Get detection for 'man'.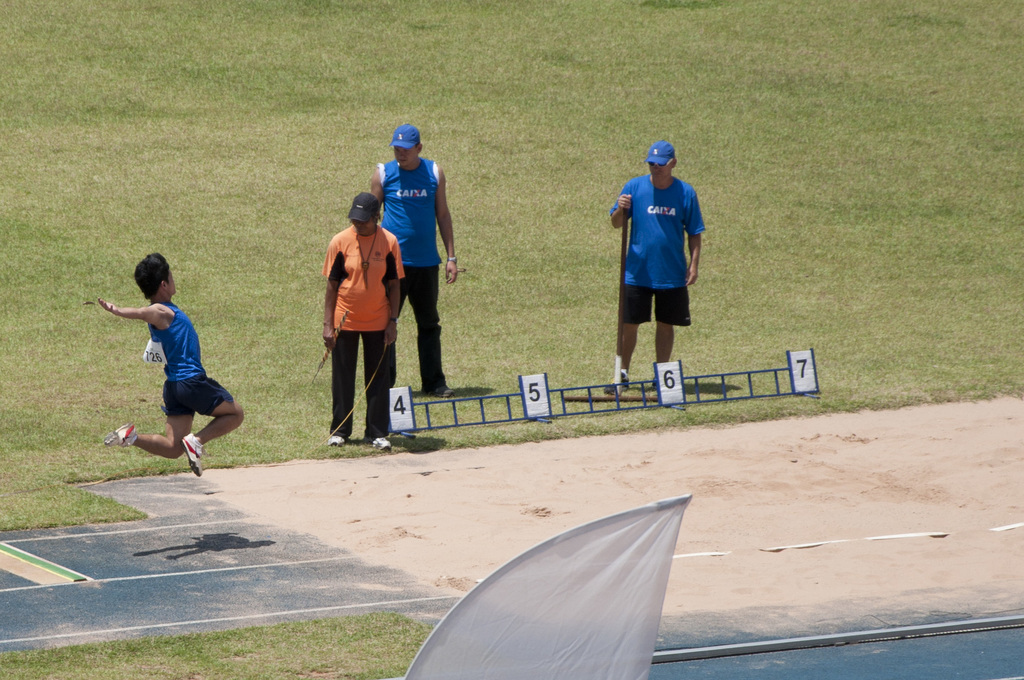
Detection: bbox=(101, 255, 244, 476).
